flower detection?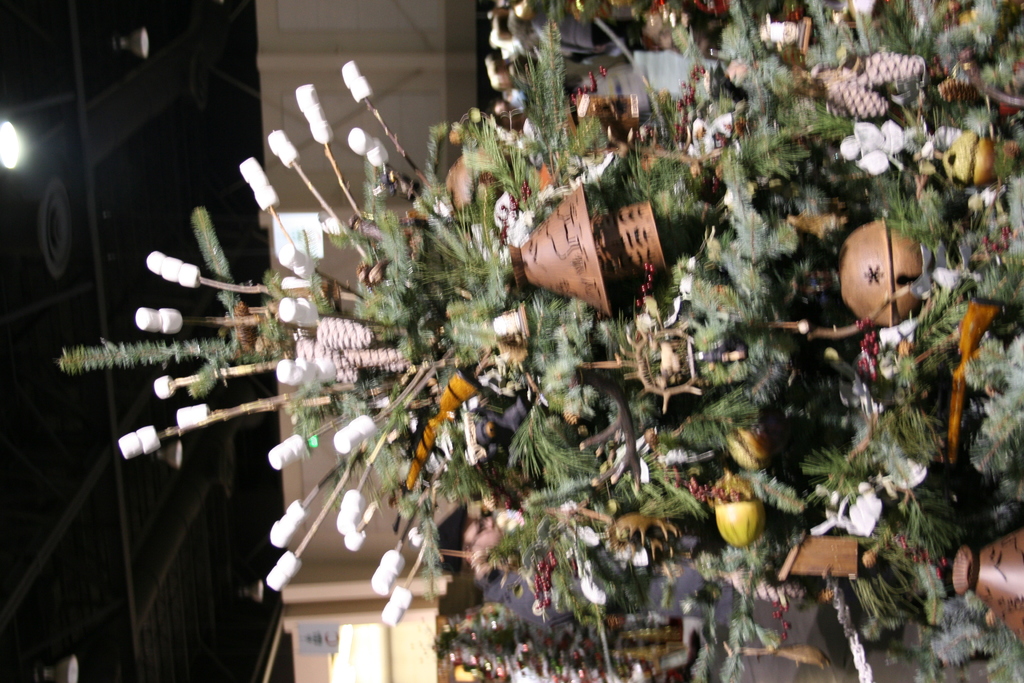
[830,99,937,181]
